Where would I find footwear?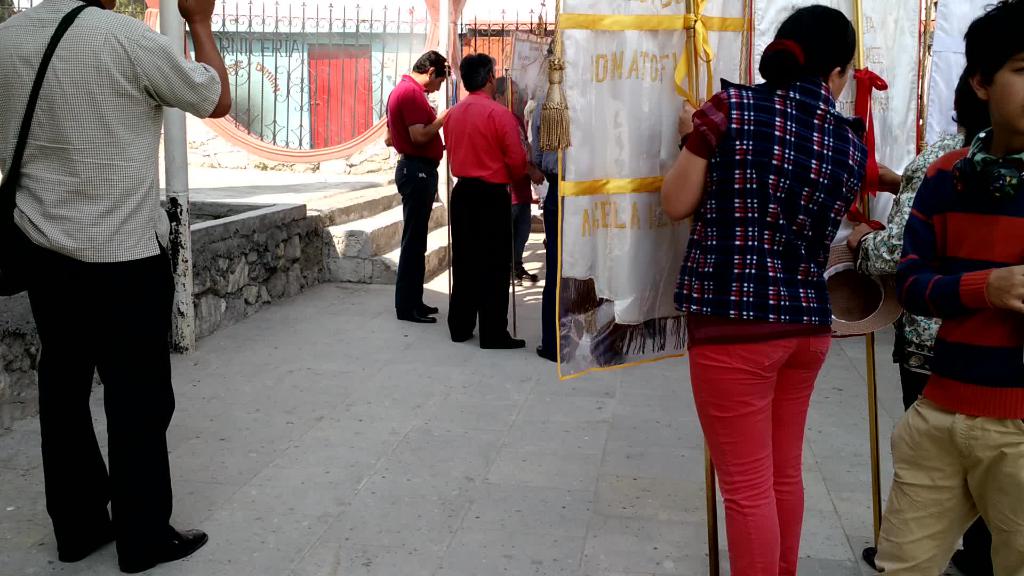
At bbox=(404, 311, 435, 324).
